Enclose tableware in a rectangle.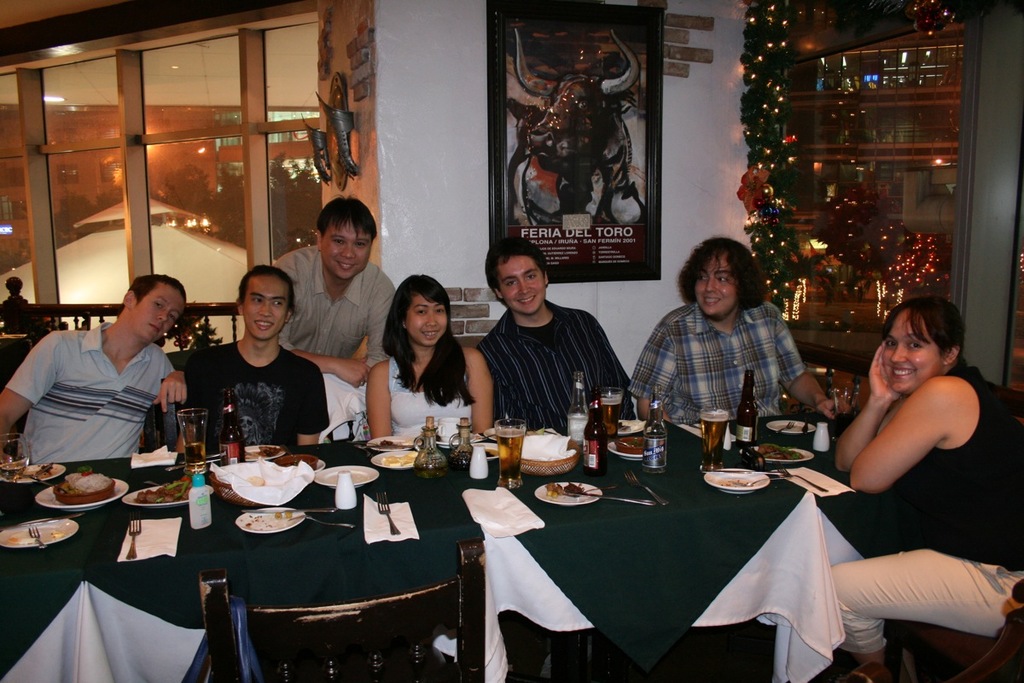
crop(474, 438, 496, 462).
